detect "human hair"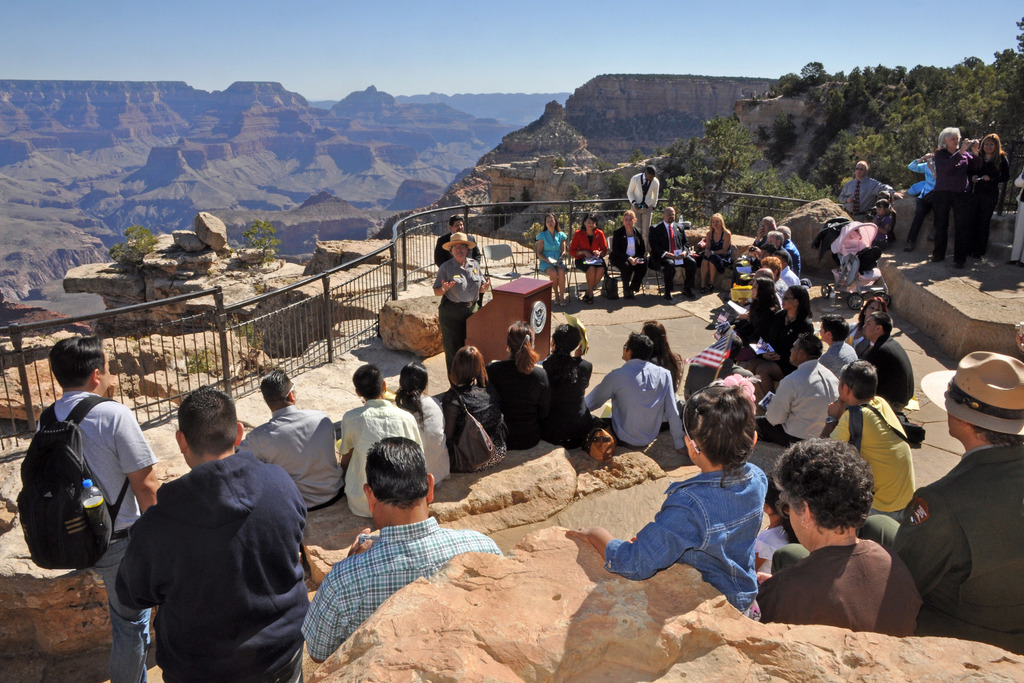
758/259/781/277
